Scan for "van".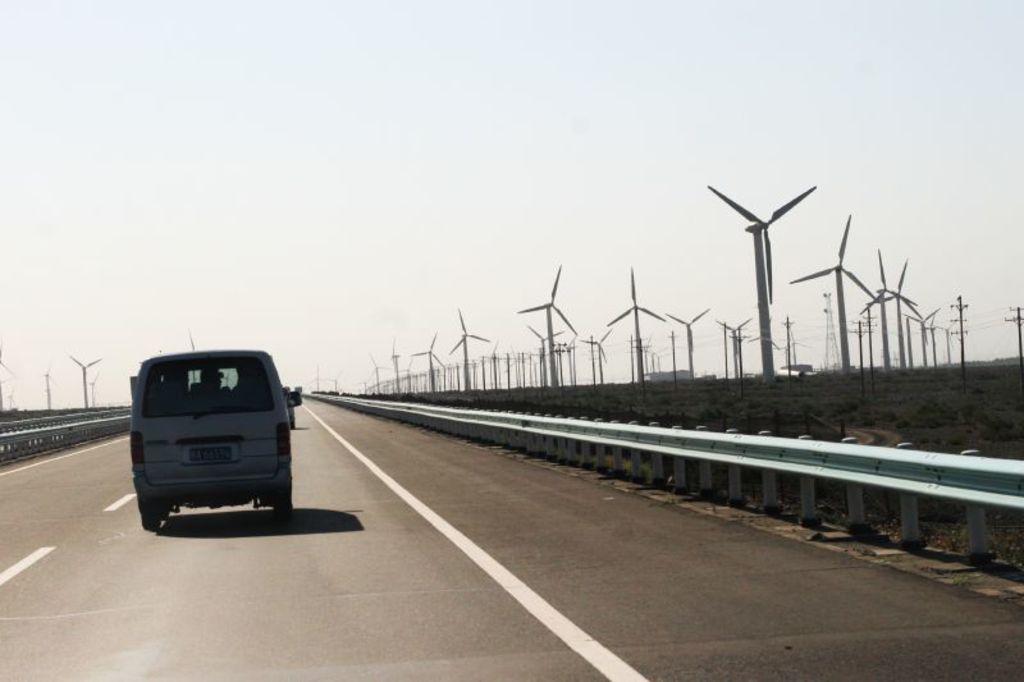
Scan result: x1=127, y1=348, x2=303, y2=531.
